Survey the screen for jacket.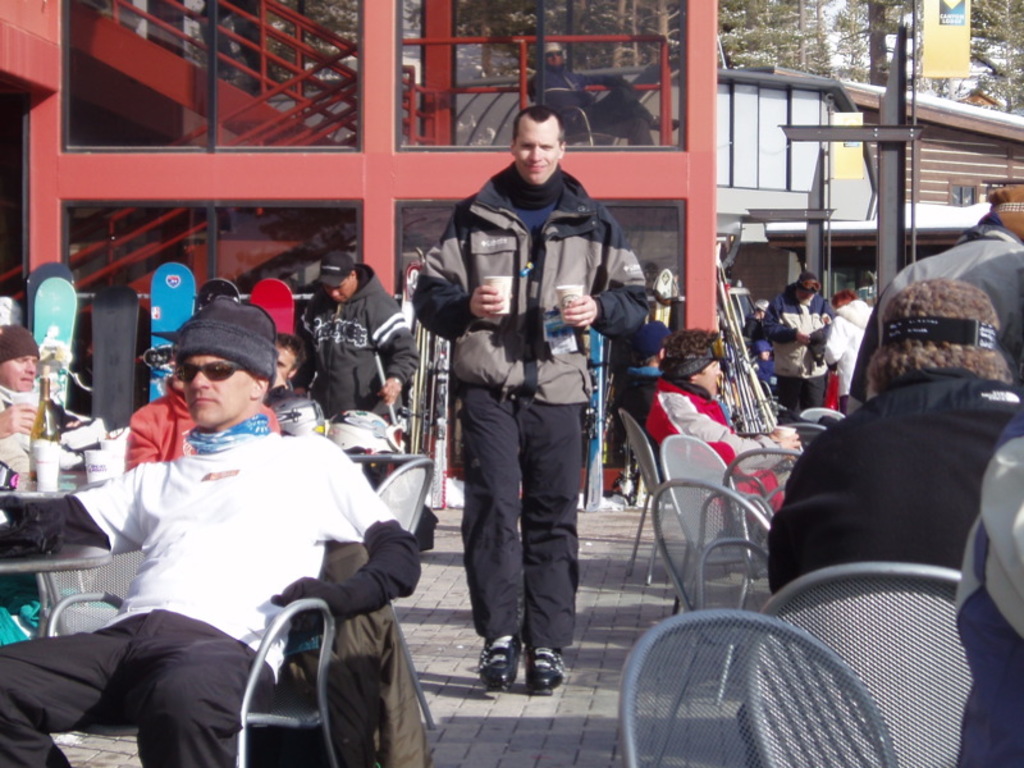
Survey found: [left=68, top=412, right=398, bottom=687].
